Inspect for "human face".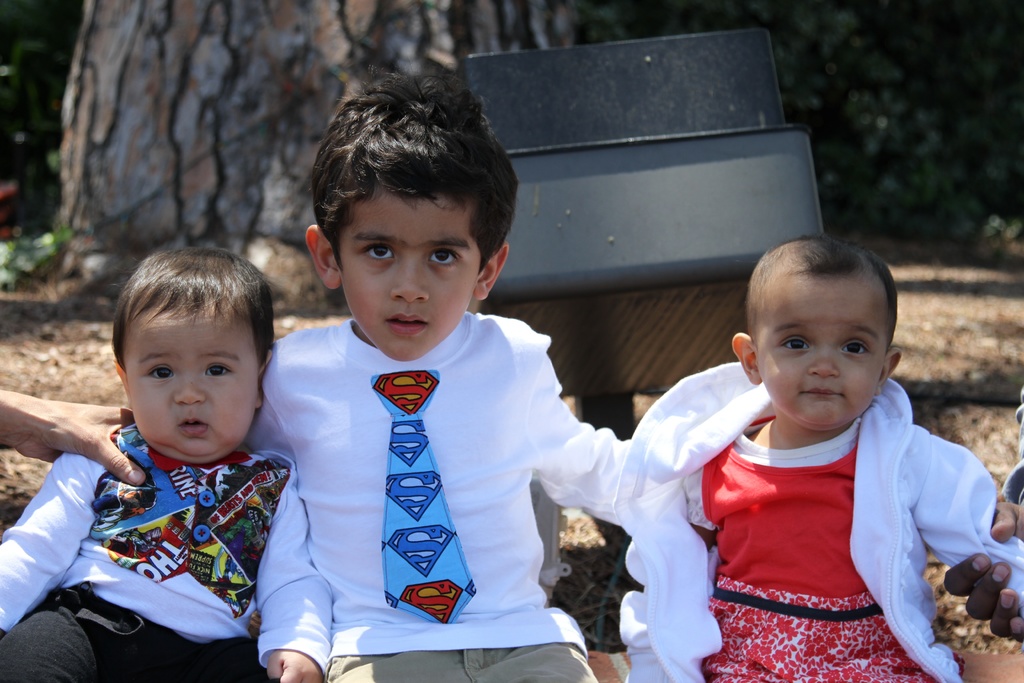
Inspection: <region>127, 313, 262, 471</region>.
